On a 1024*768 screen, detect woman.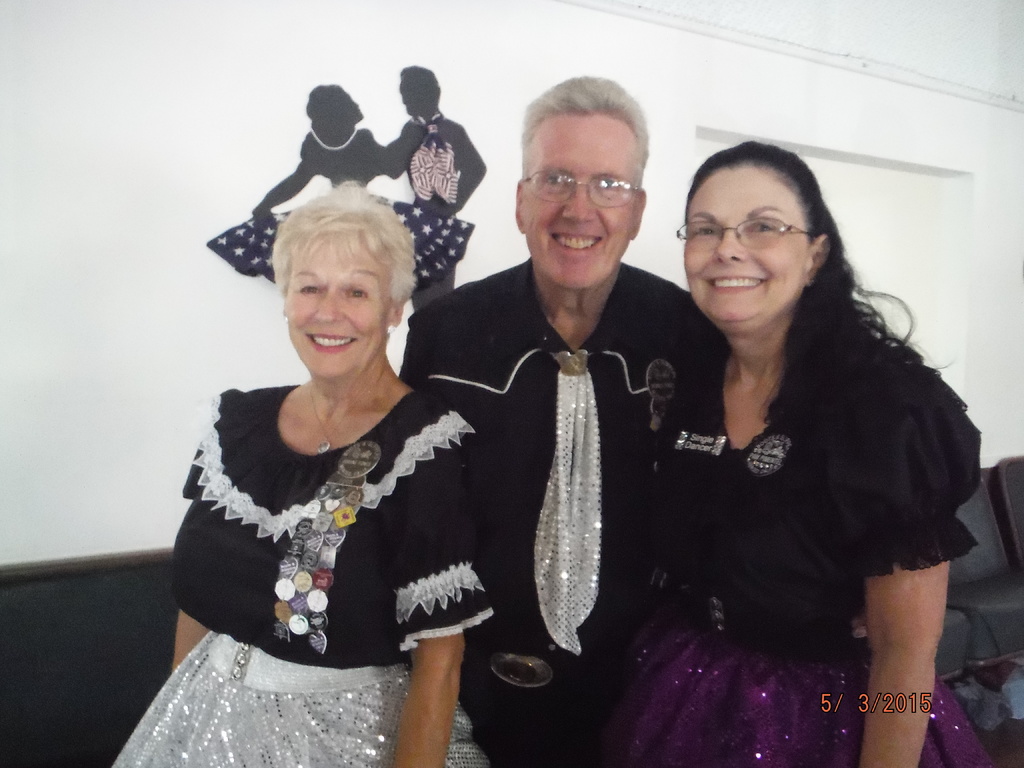
x1=171 y1=152 x2=533 y2=767.
